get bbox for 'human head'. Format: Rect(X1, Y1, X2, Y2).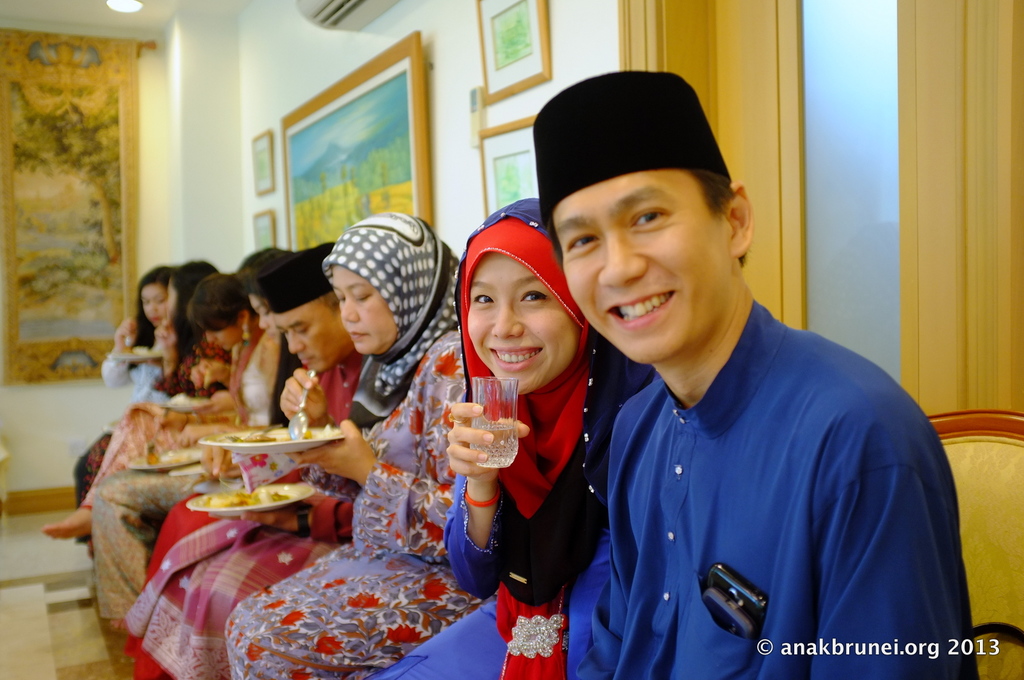
Rect(455, 210, 580, 382).
